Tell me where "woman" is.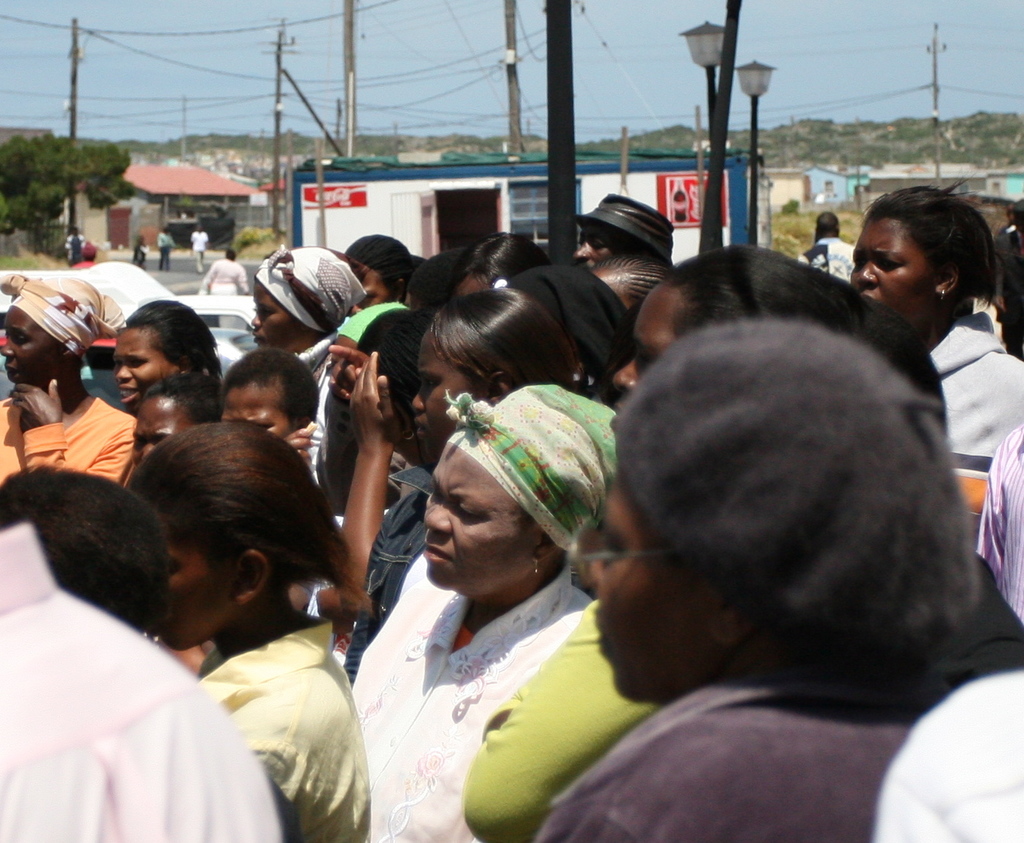
"woman" is at (x1=131, y1=371, x2=224, y2=461).
